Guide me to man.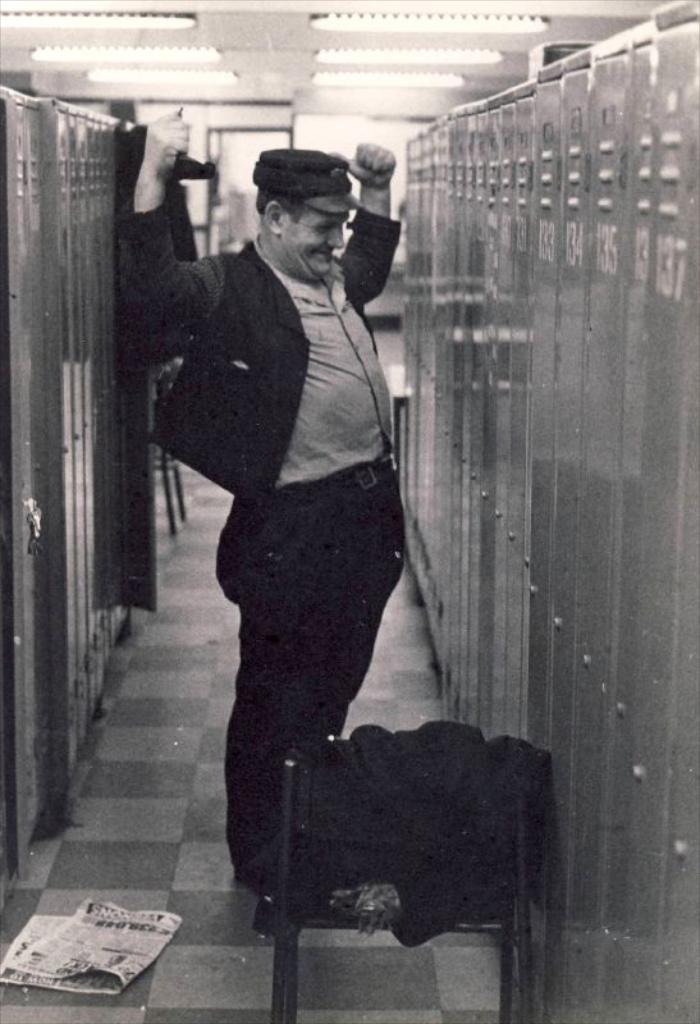
Guidance: <bbox>109, 105, 401, 888</bbox>.
